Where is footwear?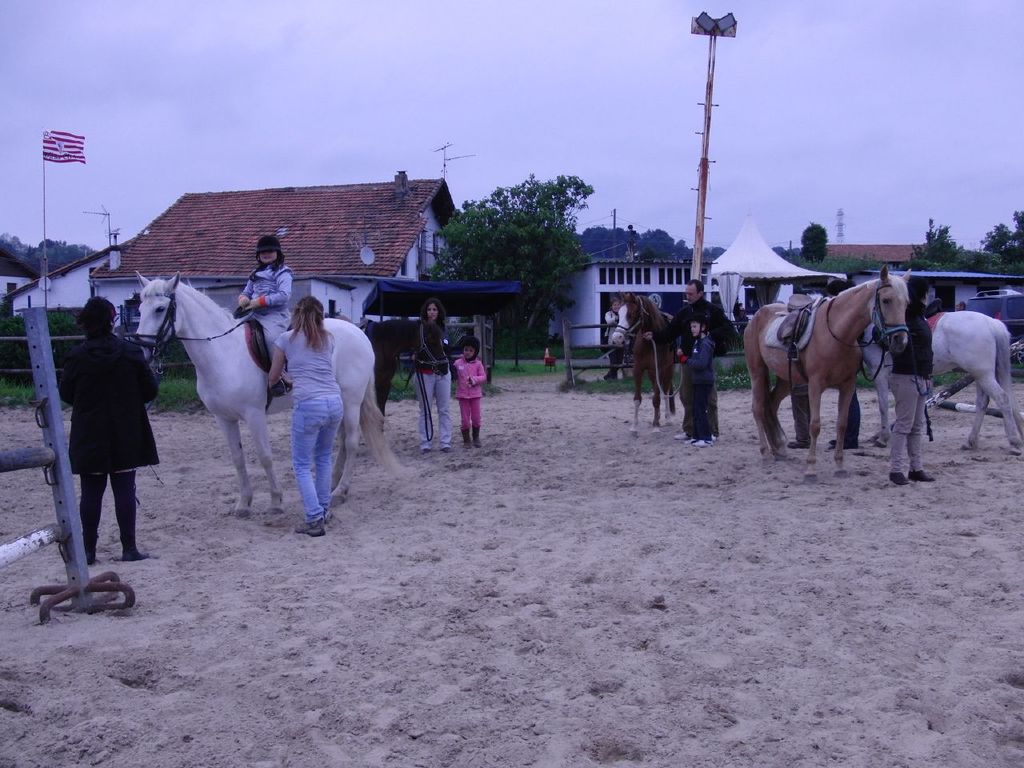
[left=789, top=422, right=813, bottom=446].
